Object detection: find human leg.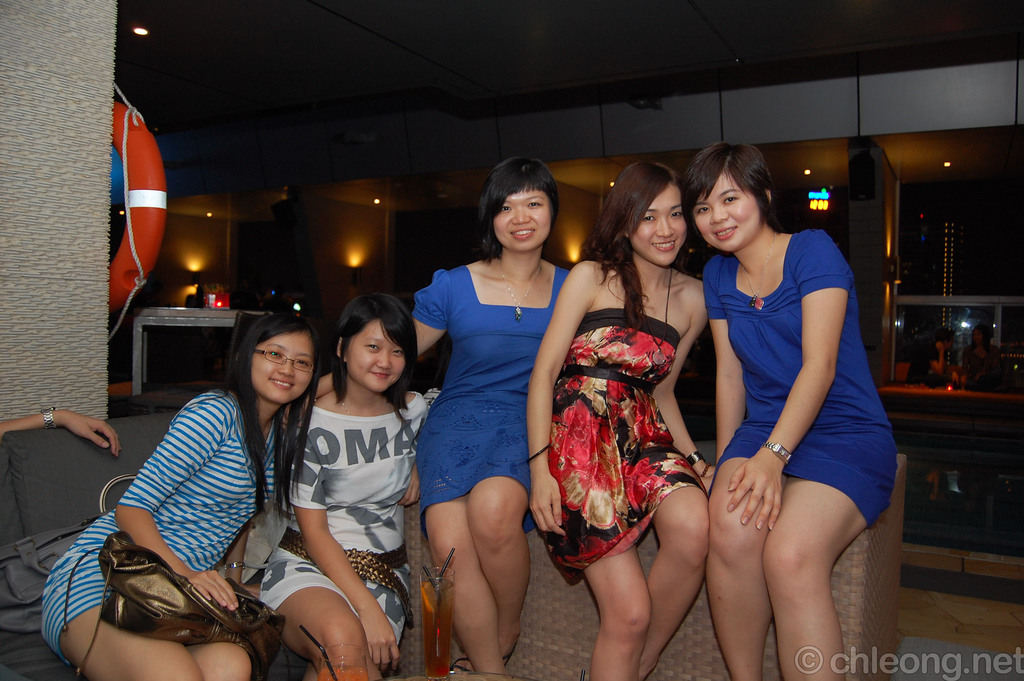
l=261, t=566, r=370, b=680.
